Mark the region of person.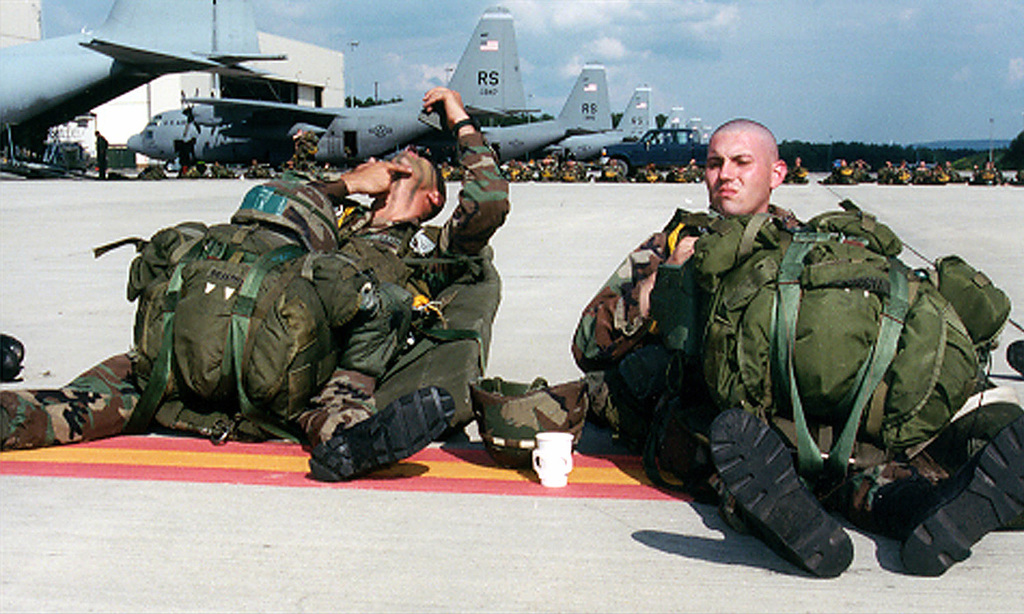
Region: select_region(0, 89, 509, 483).
